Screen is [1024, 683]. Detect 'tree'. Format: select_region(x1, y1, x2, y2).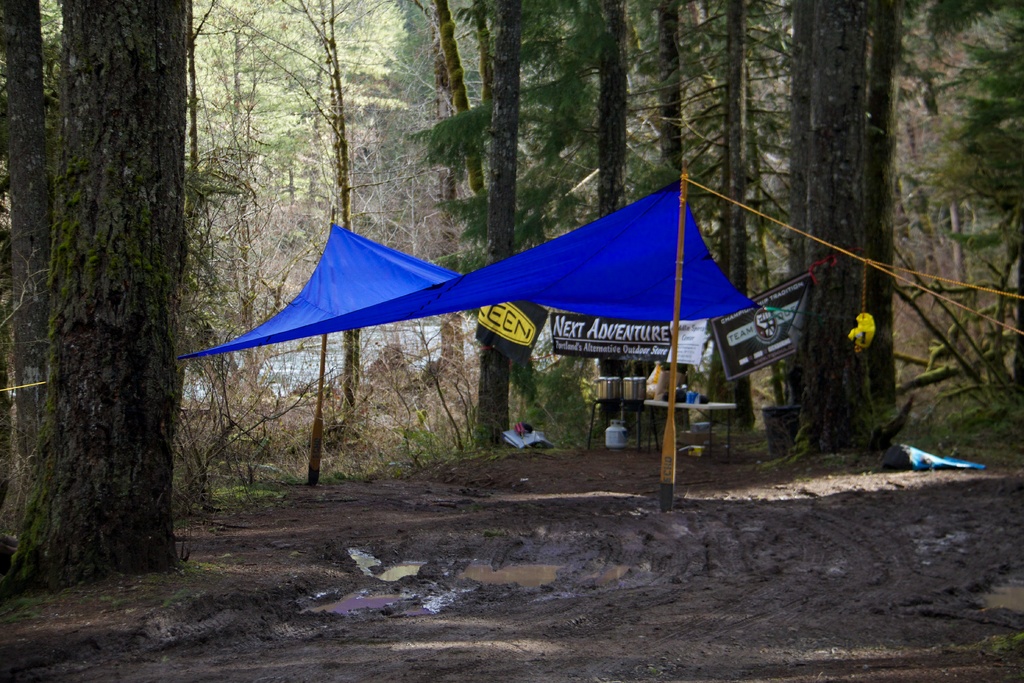
select_region(10, 0, 69, 577).
